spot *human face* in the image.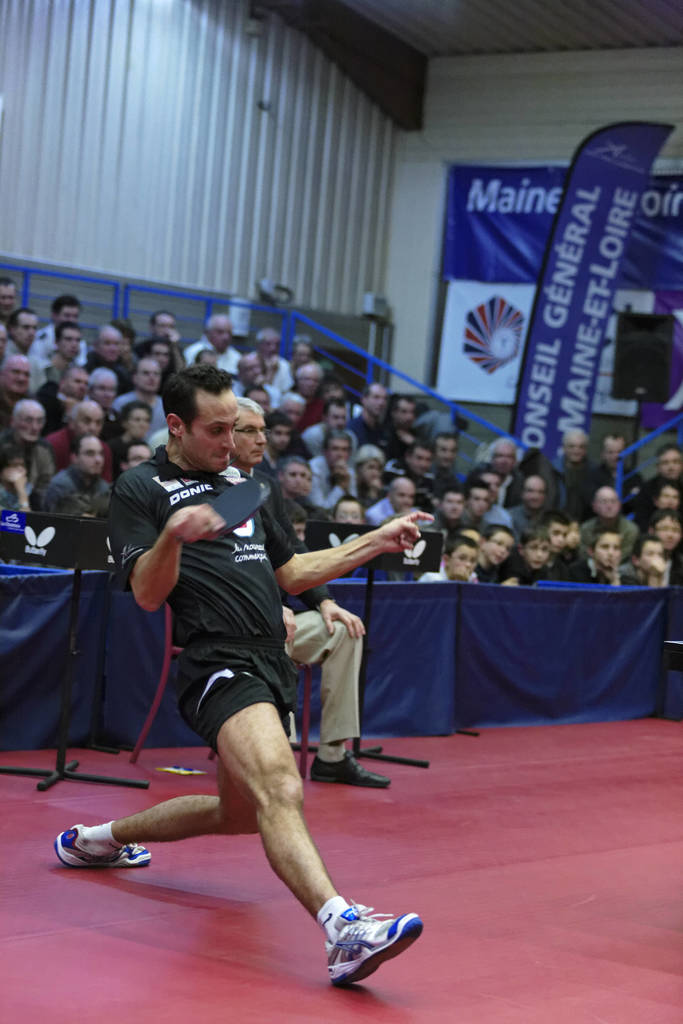
*human face* found at {"x1": 260, "y1": 330, "x2": 283, "y2": 360}.
